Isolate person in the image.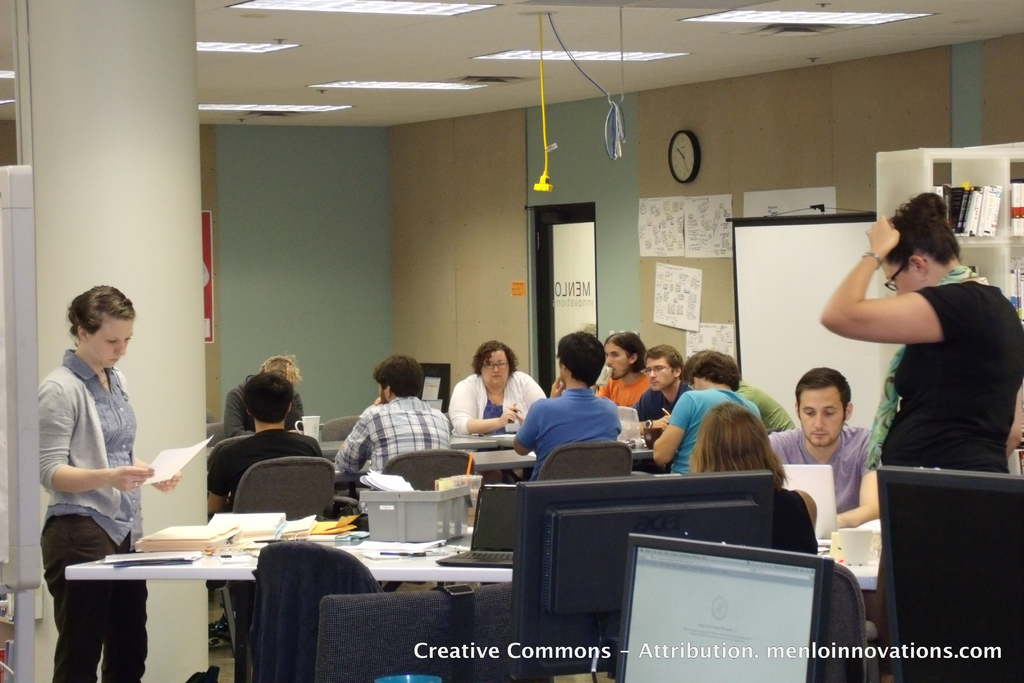
Isolated region: l=211, t=366, r=326, b=514.
